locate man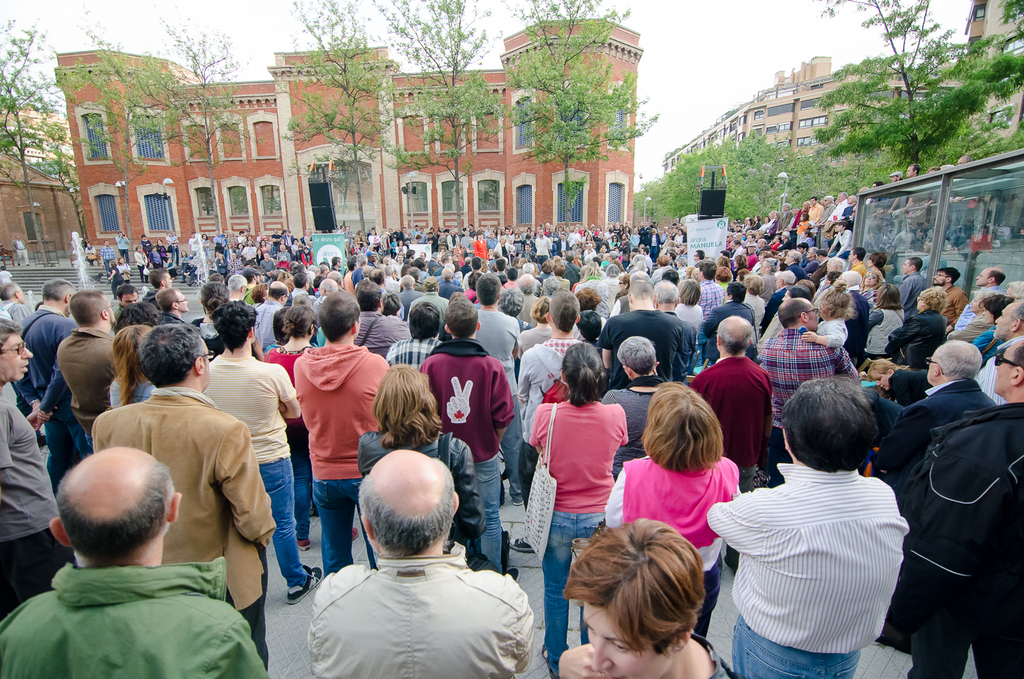
bbox=(100, 240, 116, 278)
